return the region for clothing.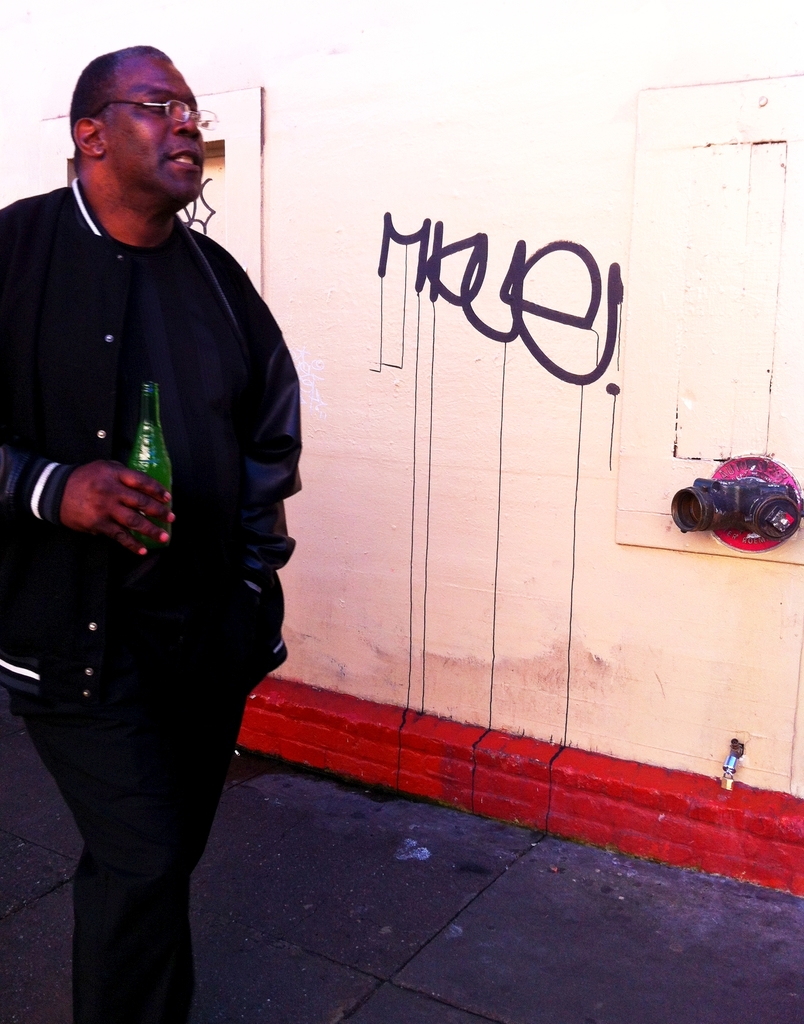
select_region(15, 46, 310, 988).
